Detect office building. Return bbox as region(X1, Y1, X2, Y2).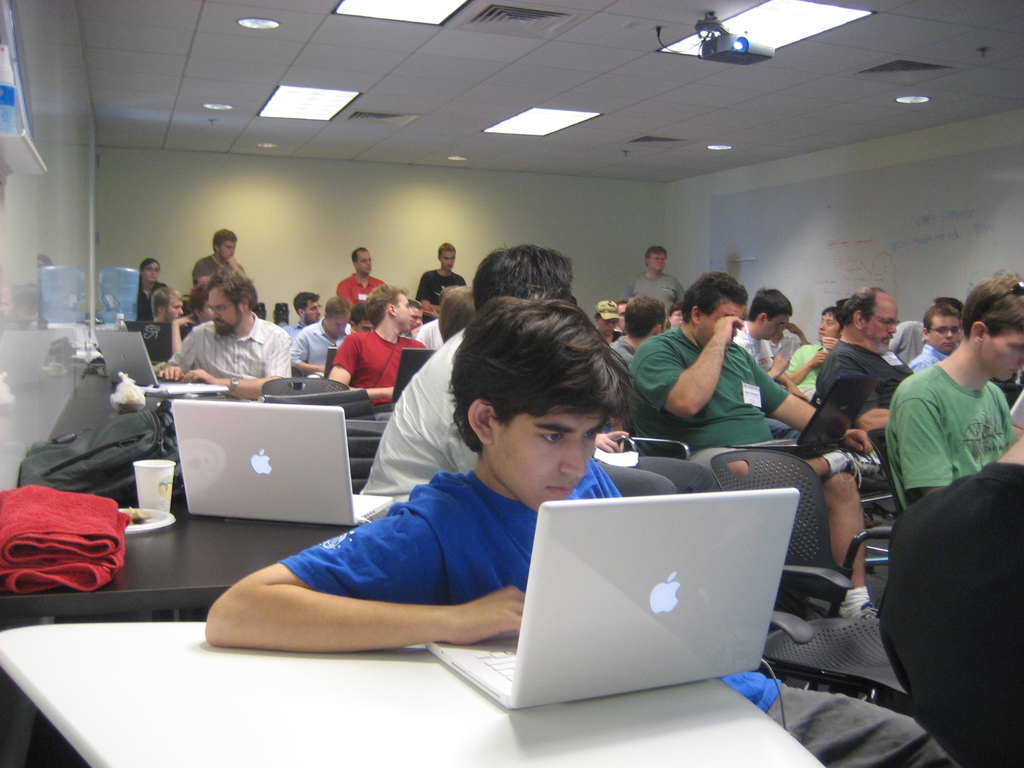
region(5, 0, 984, 756).
